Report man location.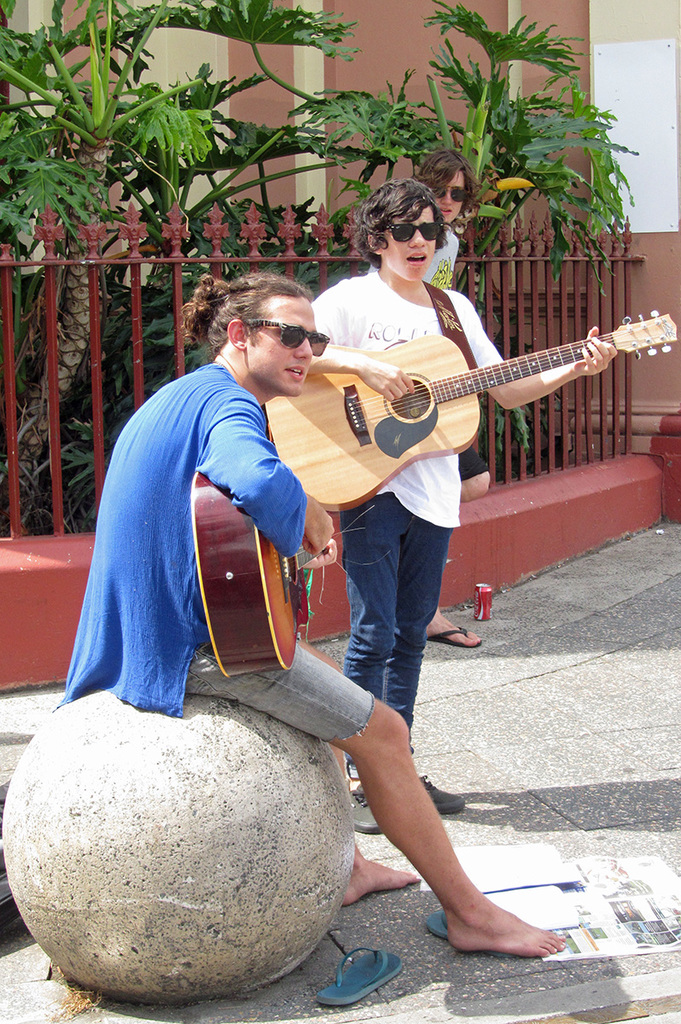
Report: box=[68, 222, 485, 938].
